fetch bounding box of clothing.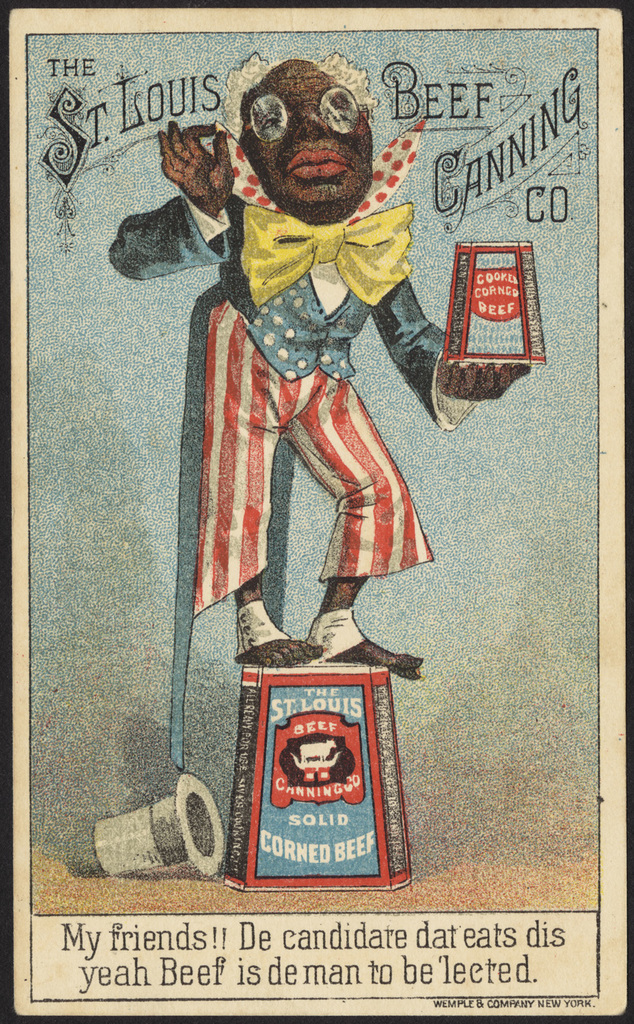
Bbox: [169,137,442,657].
